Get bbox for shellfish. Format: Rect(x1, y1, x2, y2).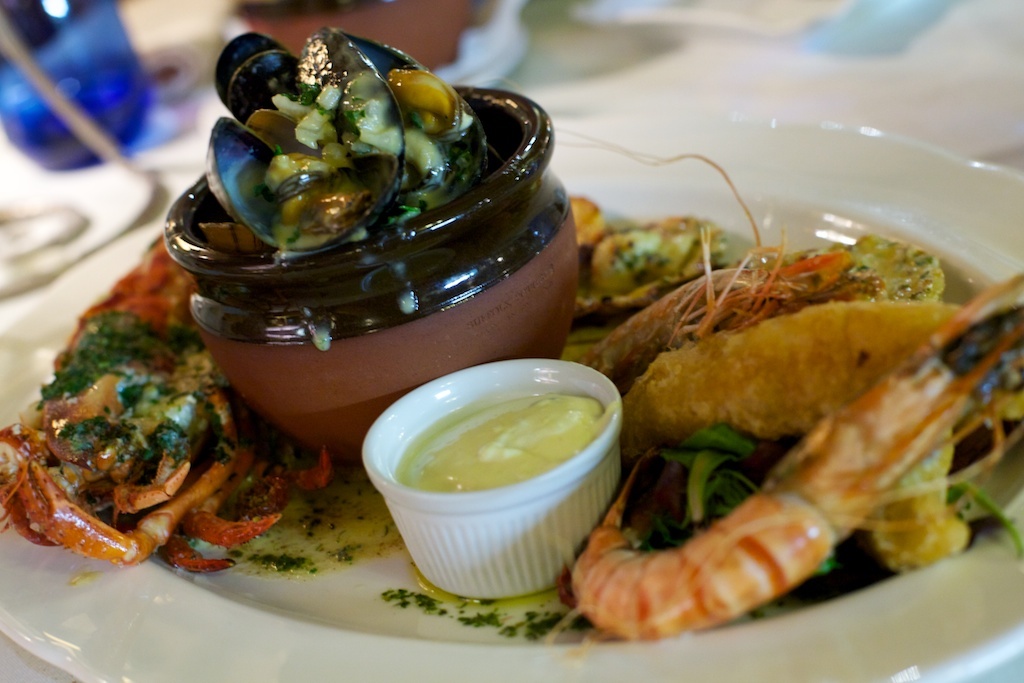
Rect(496, 92, 1001, 682).
